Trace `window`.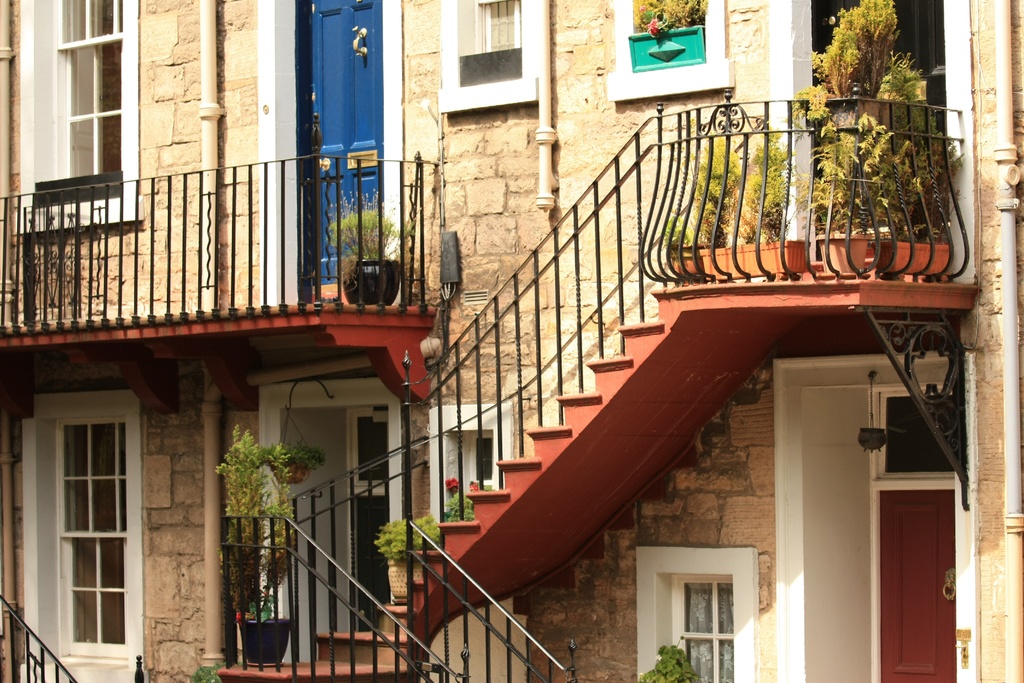
Traced to <bbox>432, 0, 556, 109</bbox>.
